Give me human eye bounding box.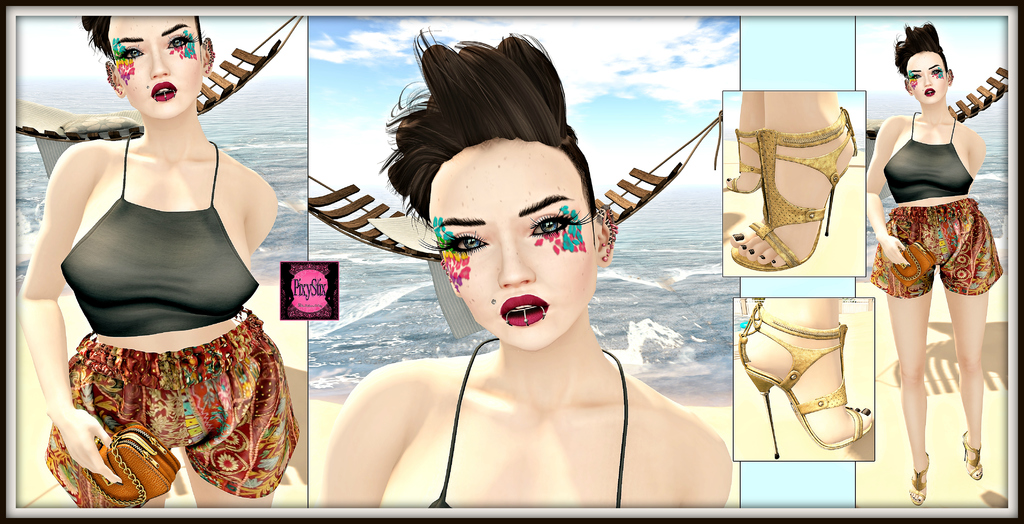
(left=416, top=227, right=491, bottom=256).
